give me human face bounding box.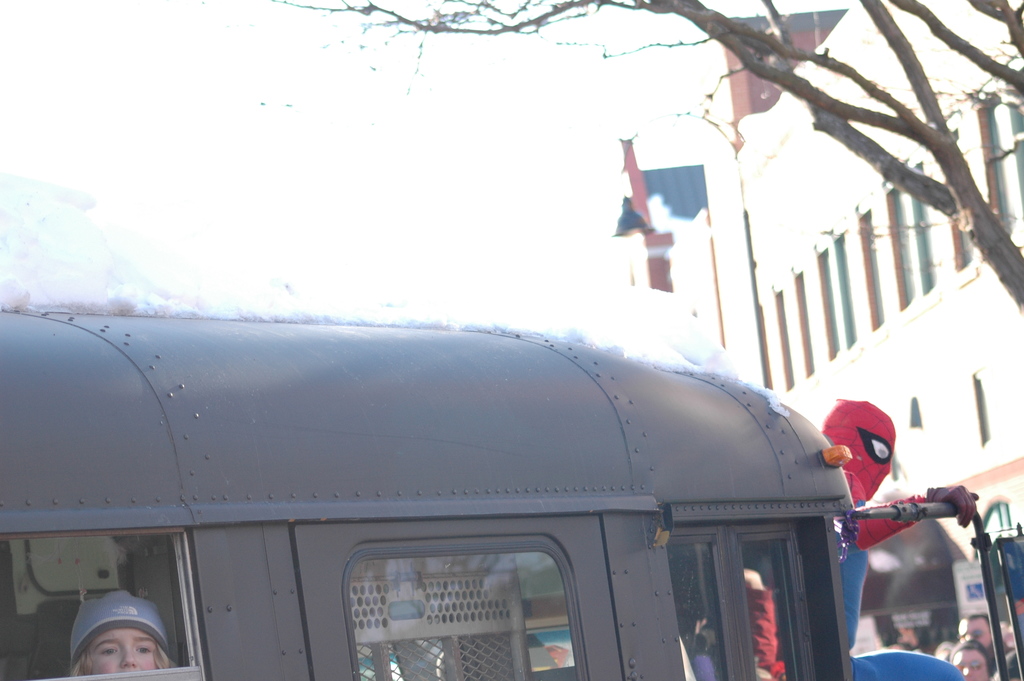
bbox(88, 630, 157, 677).
